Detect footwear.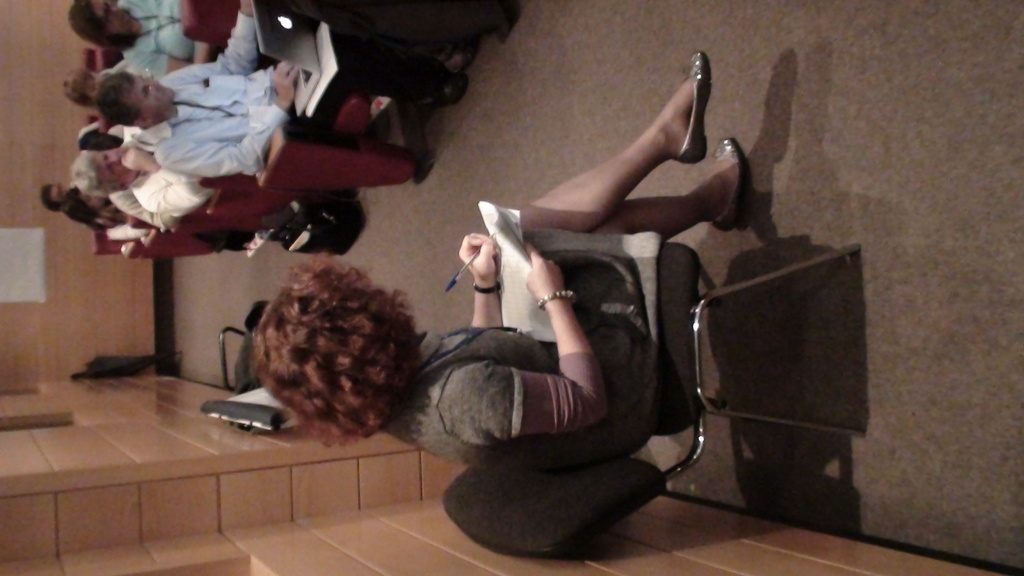
Detected at (x1=684, y1=45, x2=714, y2=166).
